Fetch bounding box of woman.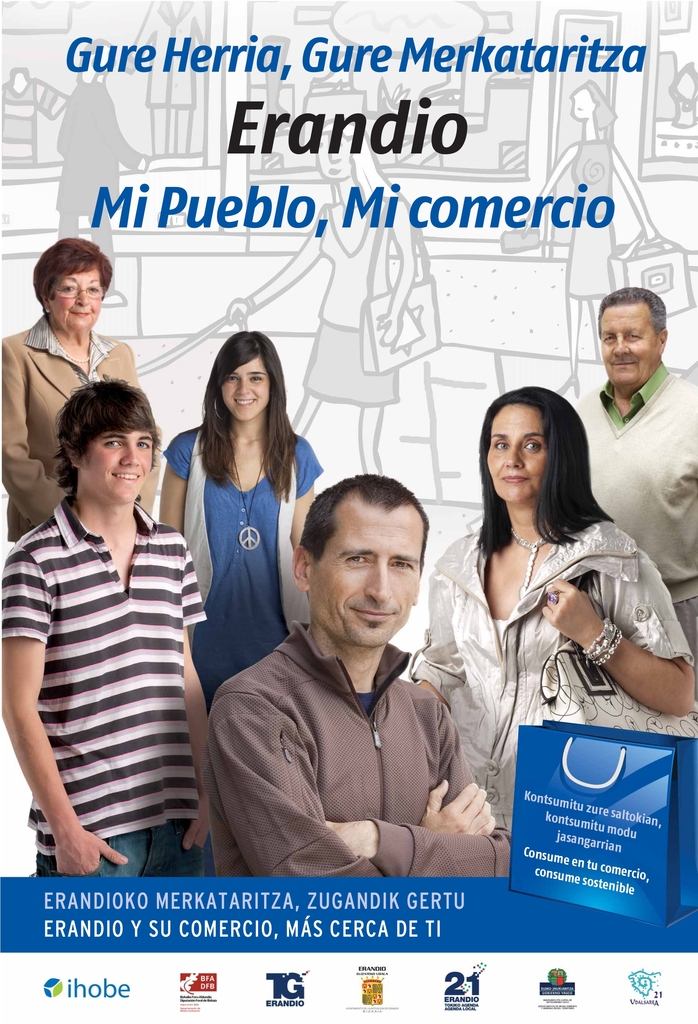
Bbox: region(226, 125, 427, 474).
